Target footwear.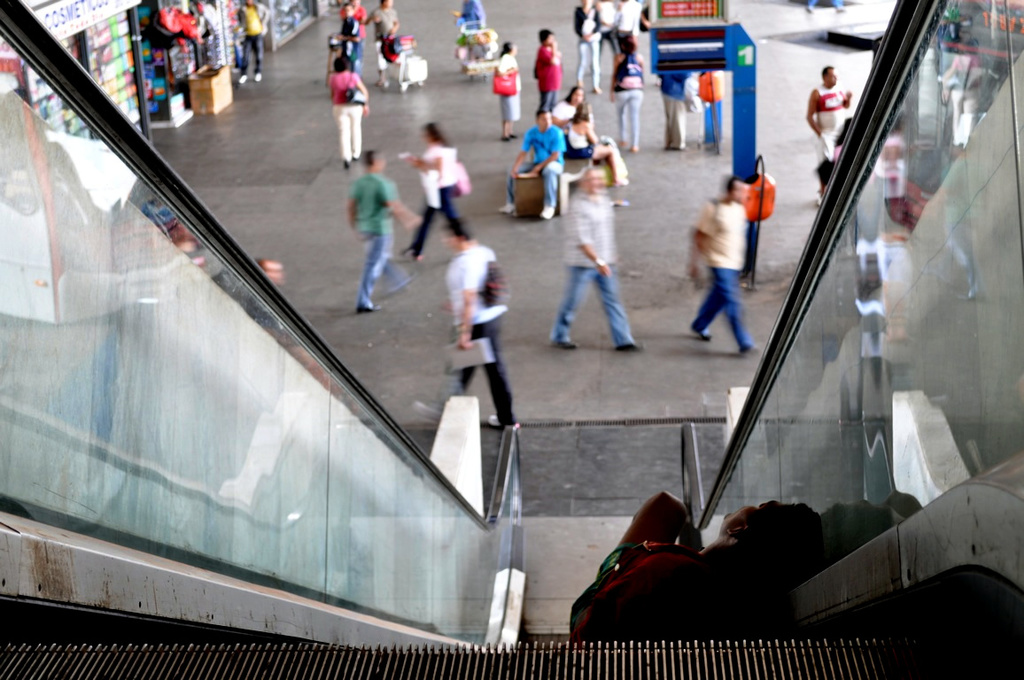
Target region: (358,302,379,311).
